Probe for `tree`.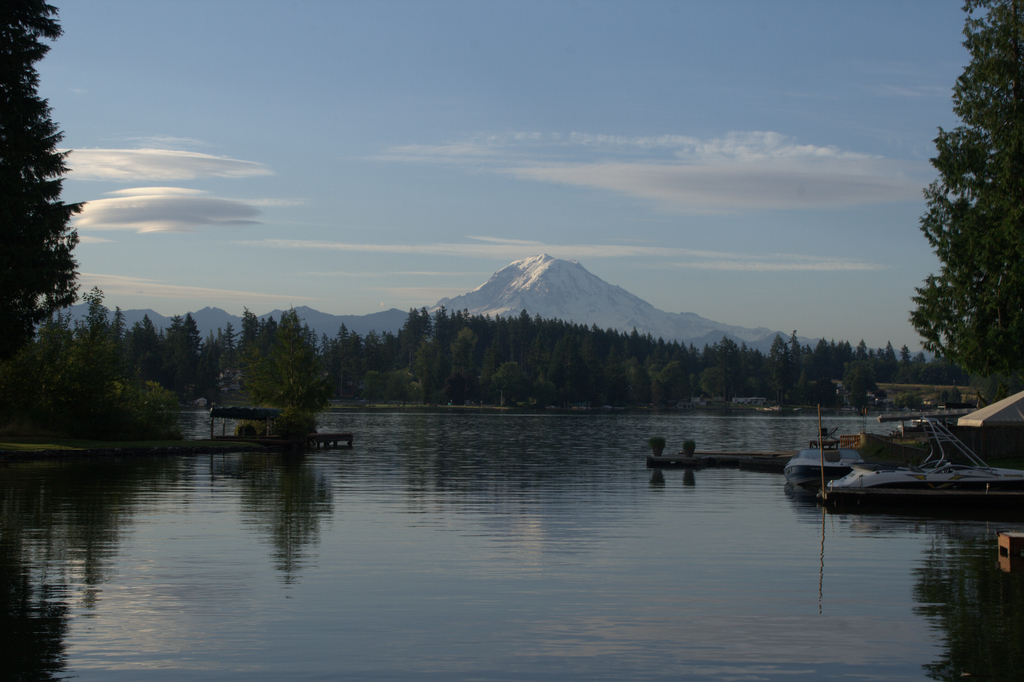
Probe result: {"left": 0, "top": 0, "right": 89, "bottom": 343}.
